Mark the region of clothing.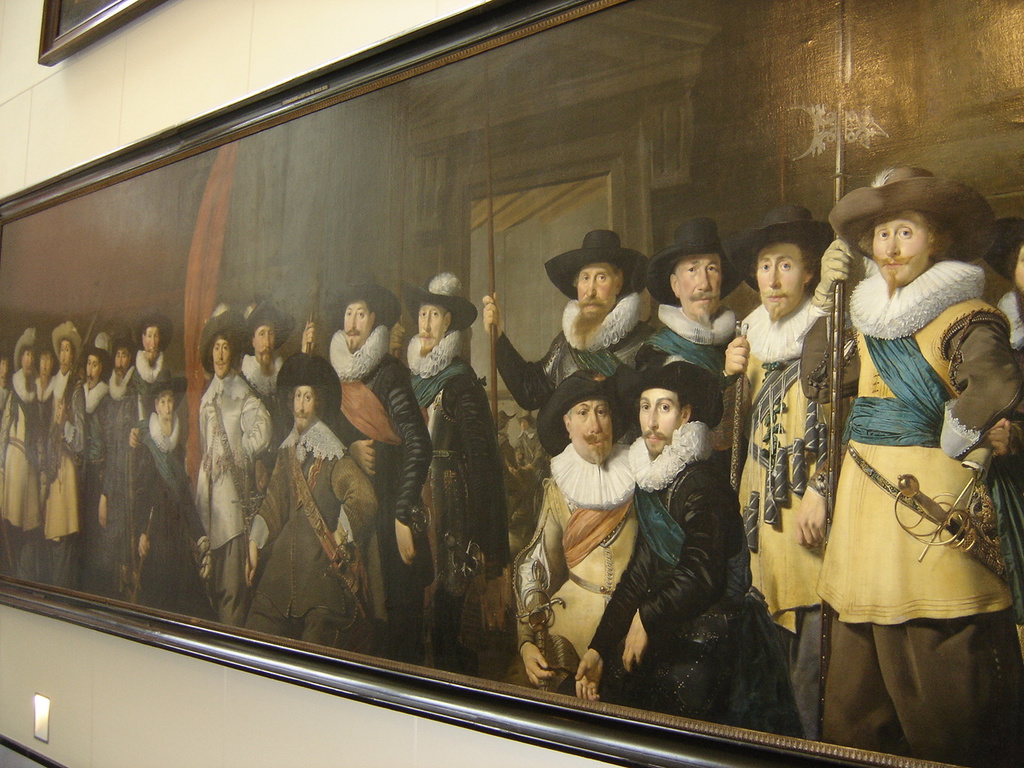
Region: <box>194,365,274,606</box>.
